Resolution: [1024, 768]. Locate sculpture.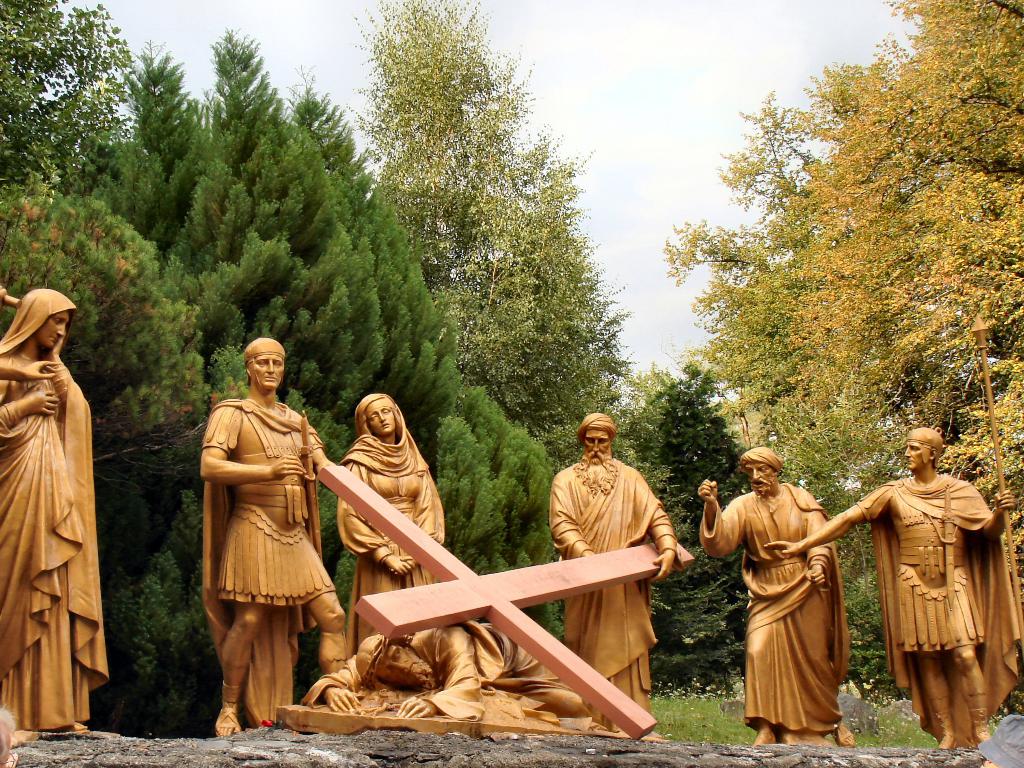
<region>303, 600, 628, 736</region>.
